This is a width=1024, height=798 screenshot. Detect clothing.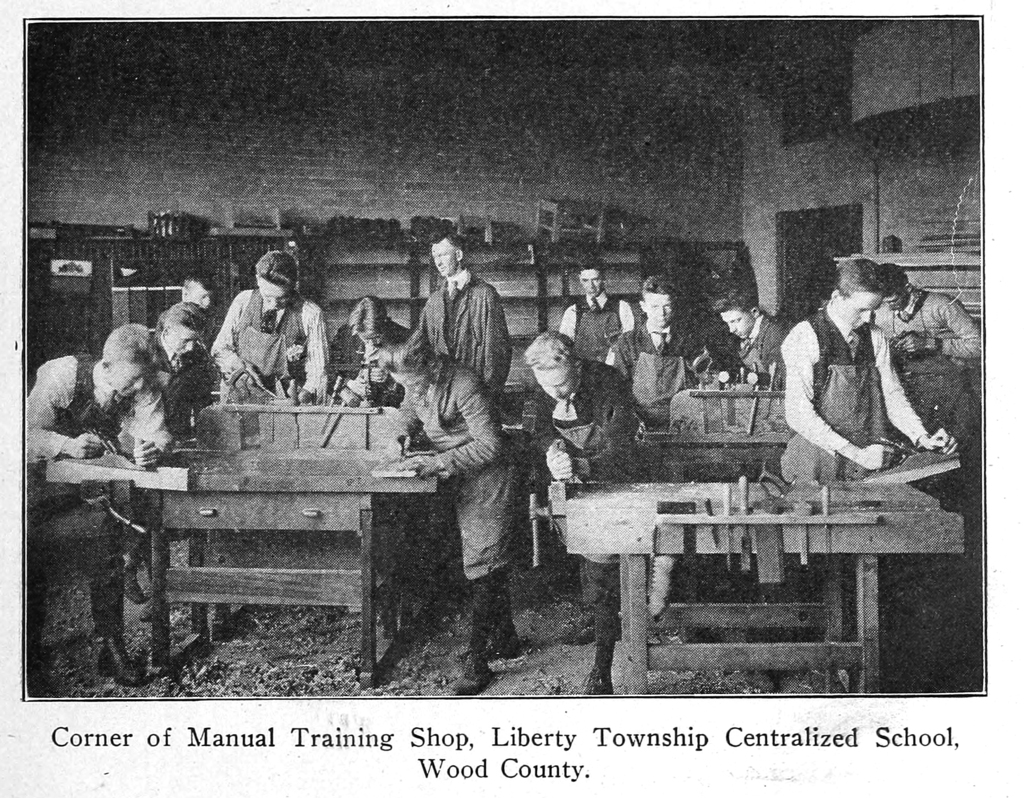
<box>148,322,212,445</box>.
